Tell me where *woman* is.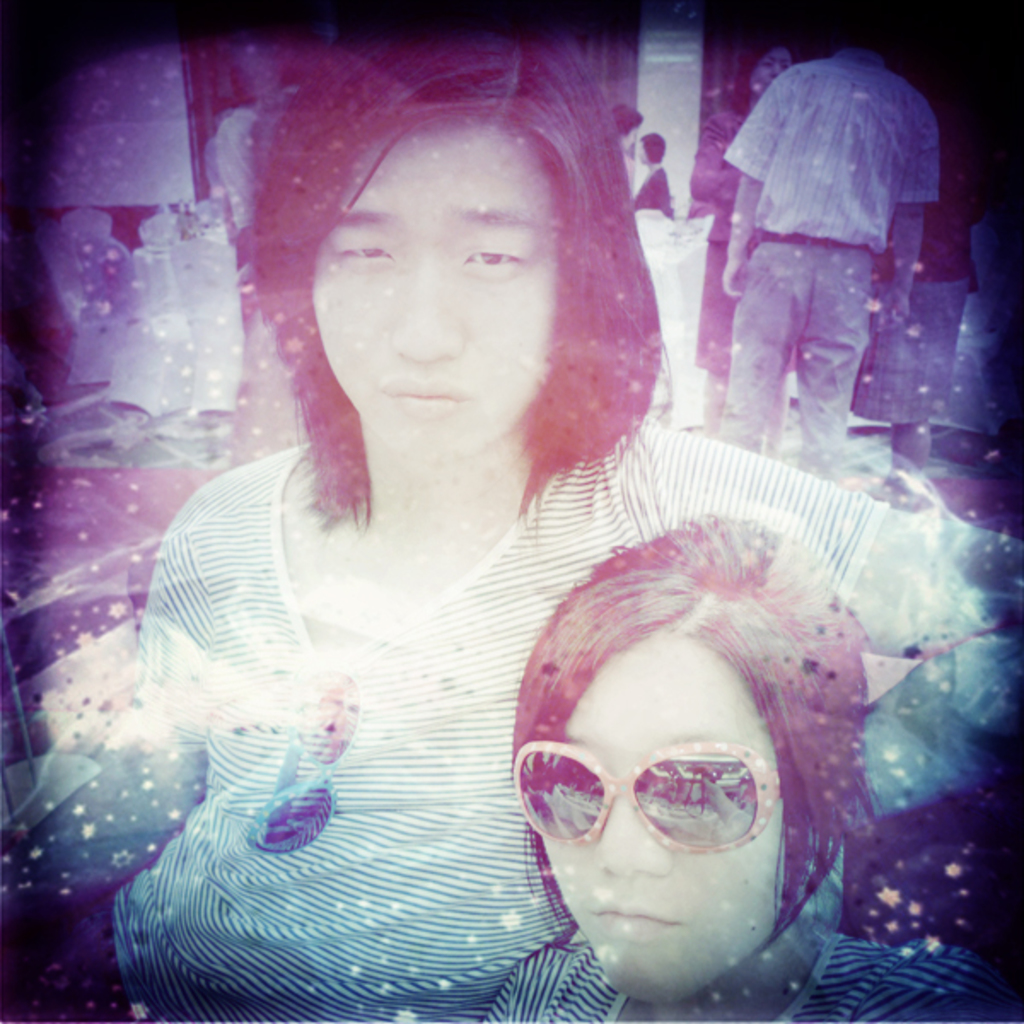
*woman* is at region(459, 459, 920, 1023).
